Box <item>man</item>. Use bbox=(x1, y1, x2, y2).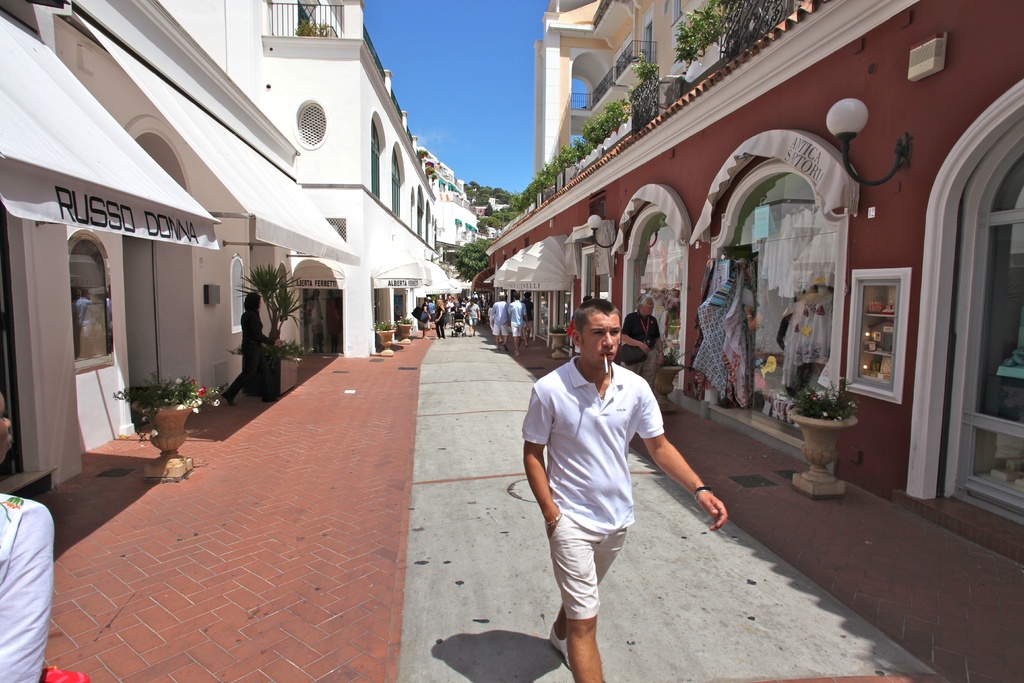
bbox=(528, 293, 678, 664).
